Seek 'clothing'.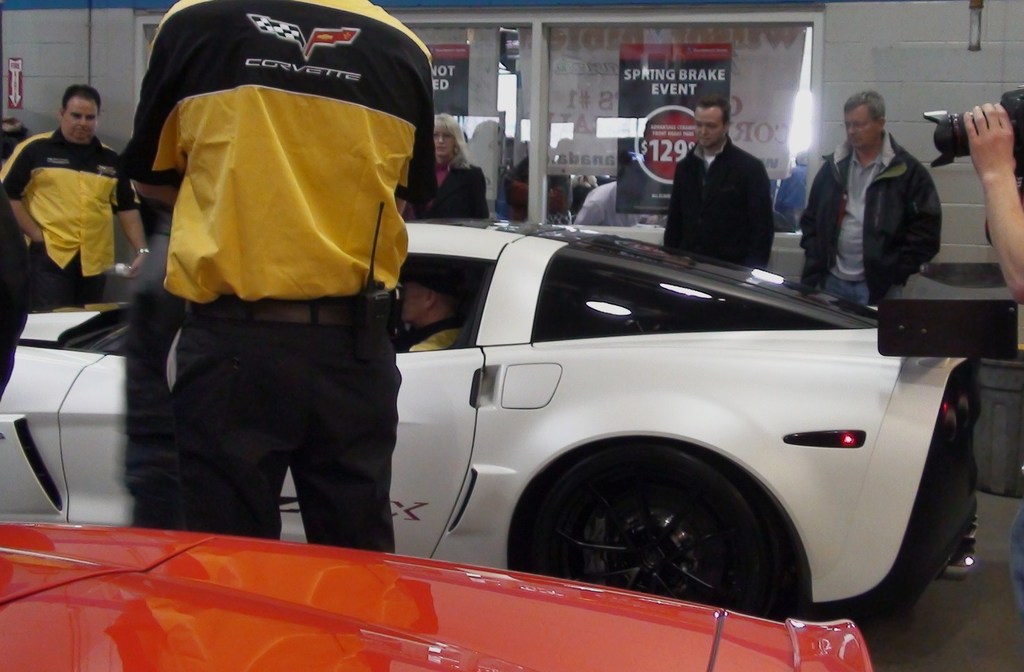
bbox(793, 133, 941, 312).
